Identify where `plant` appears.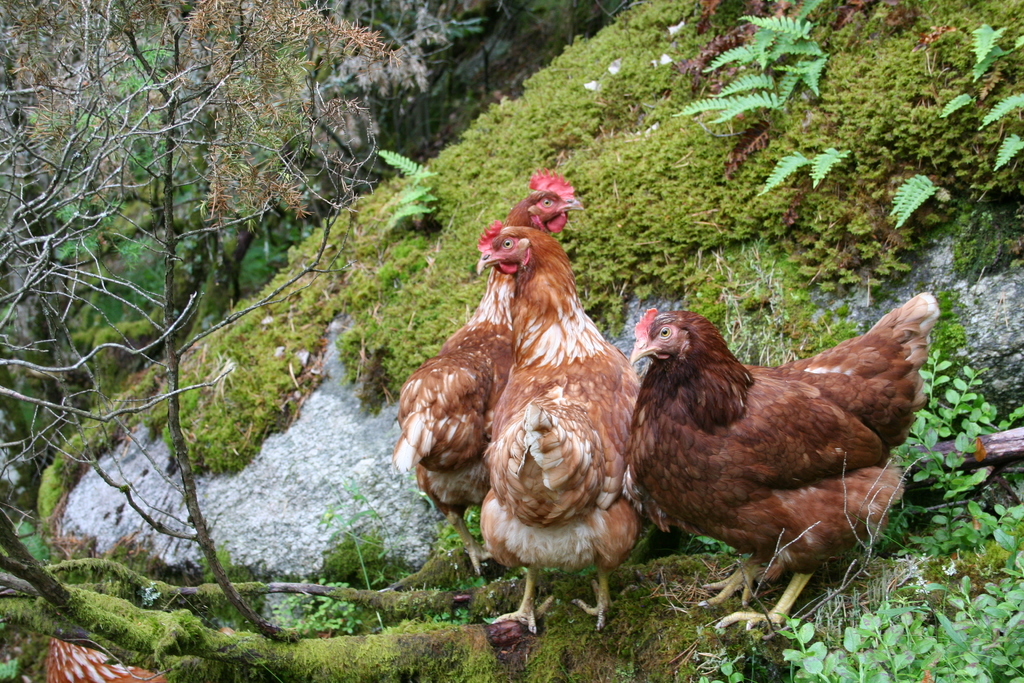
Appears at 763/146/802/199.
